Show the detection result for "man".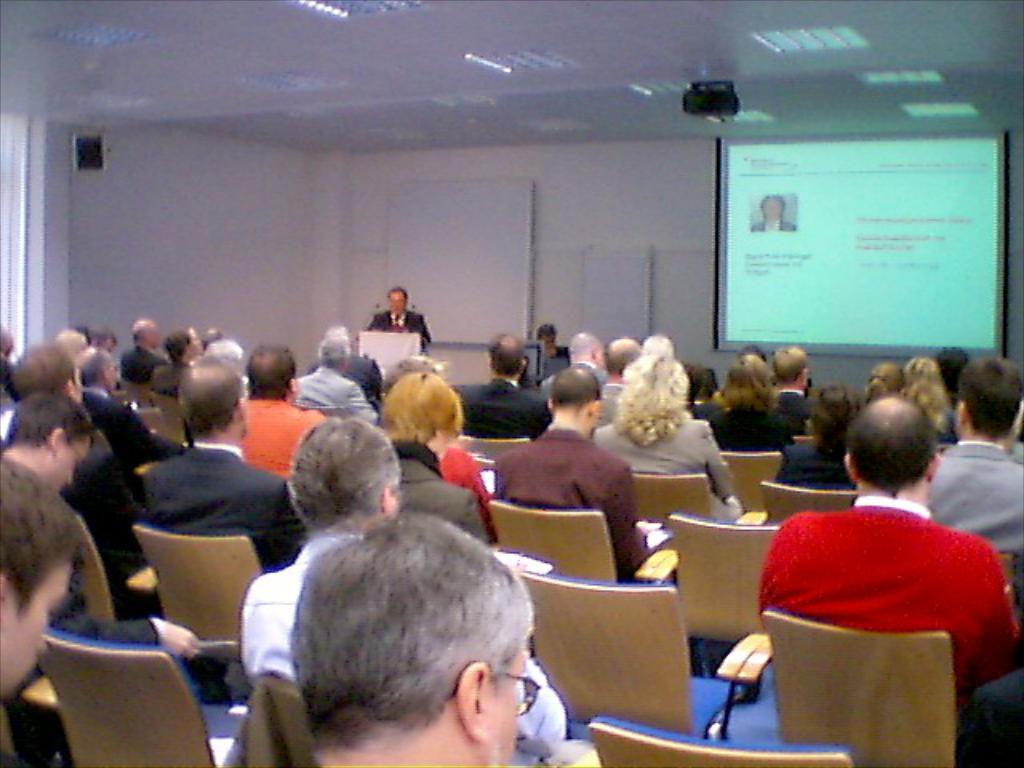
region(235, 347, 342, 474).
